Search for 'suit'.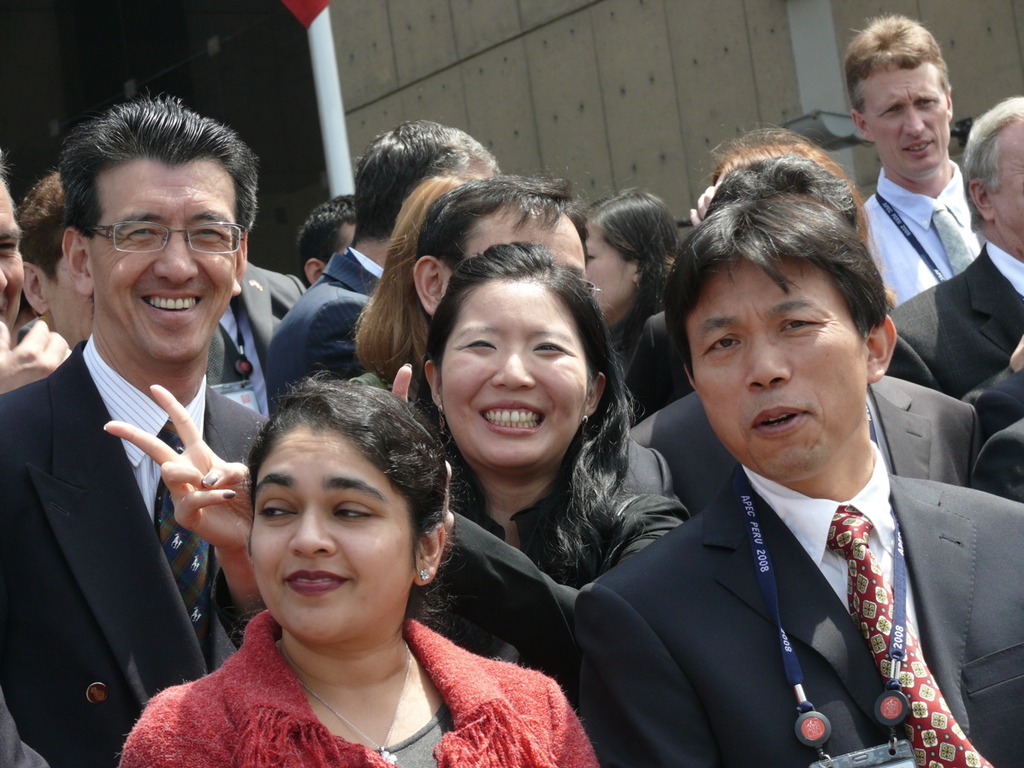
Found at (0, 331, 277, 767).
